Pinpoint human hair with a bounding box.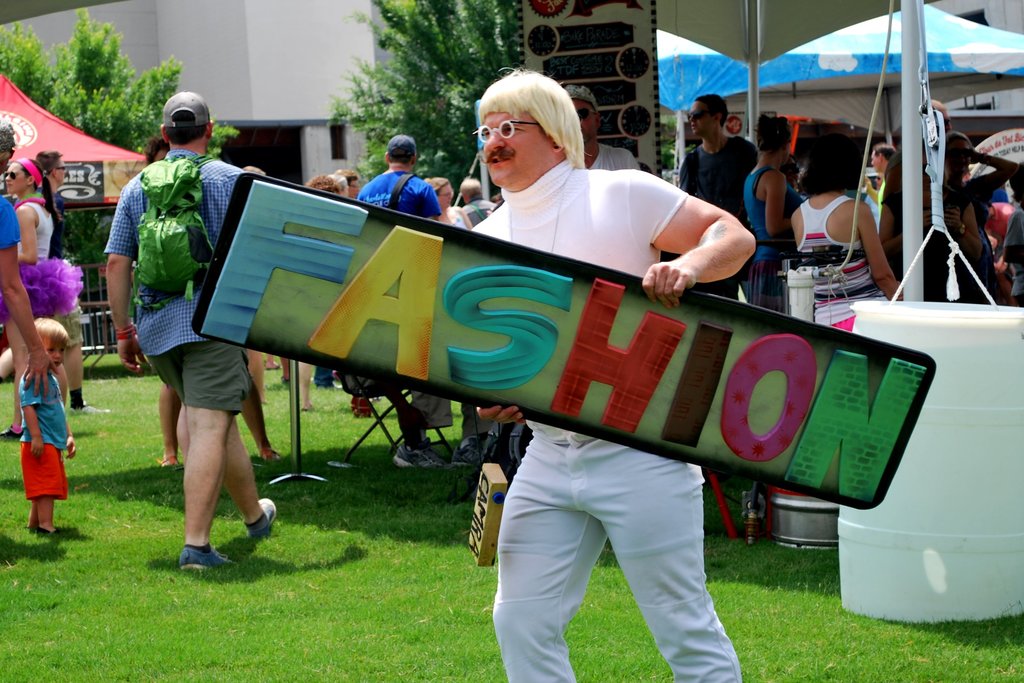
13/161/61/221.
